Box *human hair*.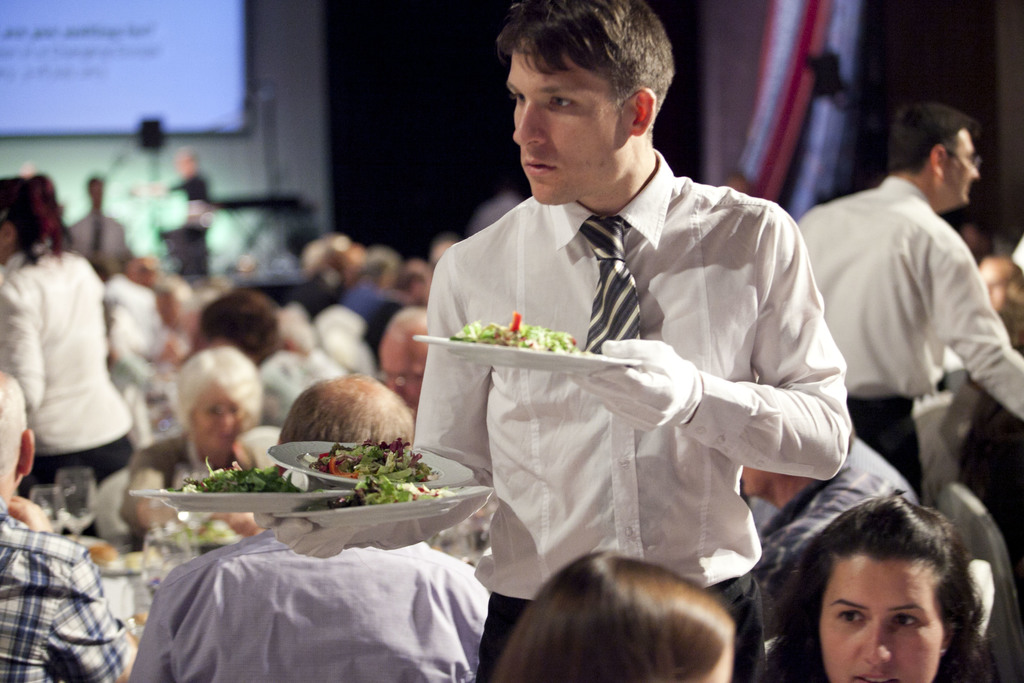
(left=275, top=372, right=416, bottom=450).
